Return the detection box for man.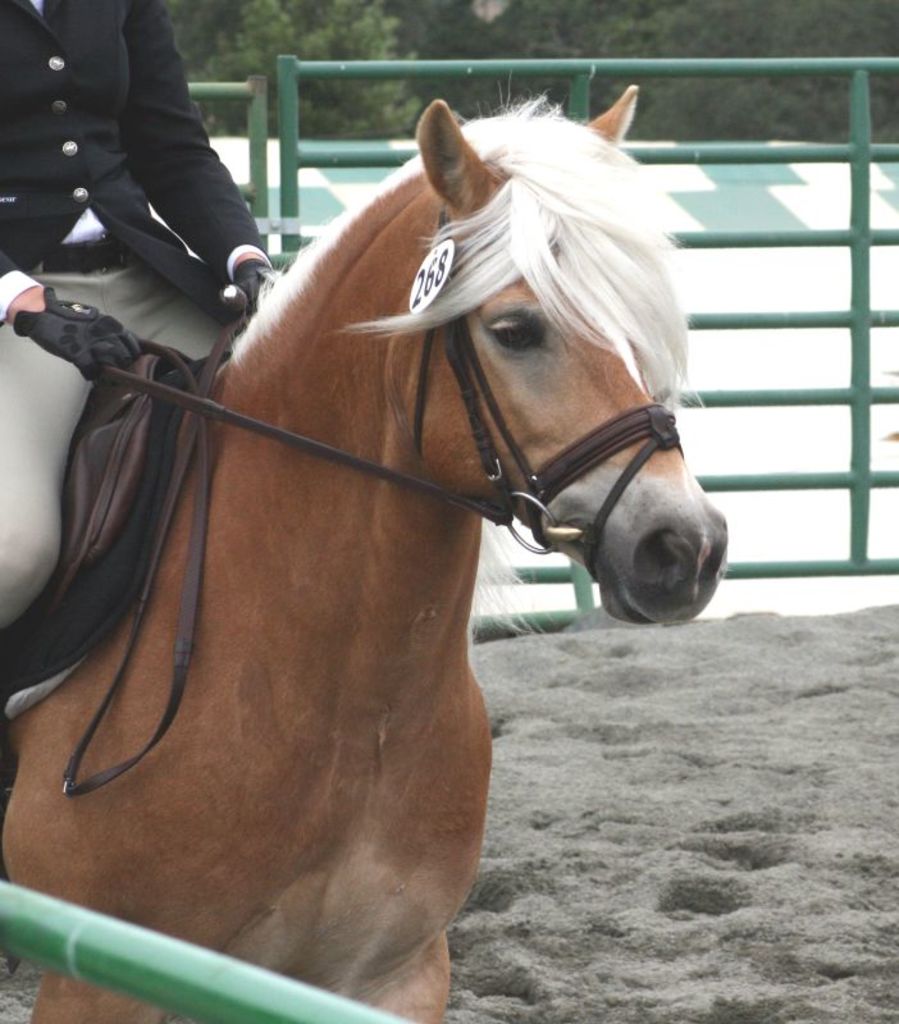
Rect(24, 1, 324, 500).
